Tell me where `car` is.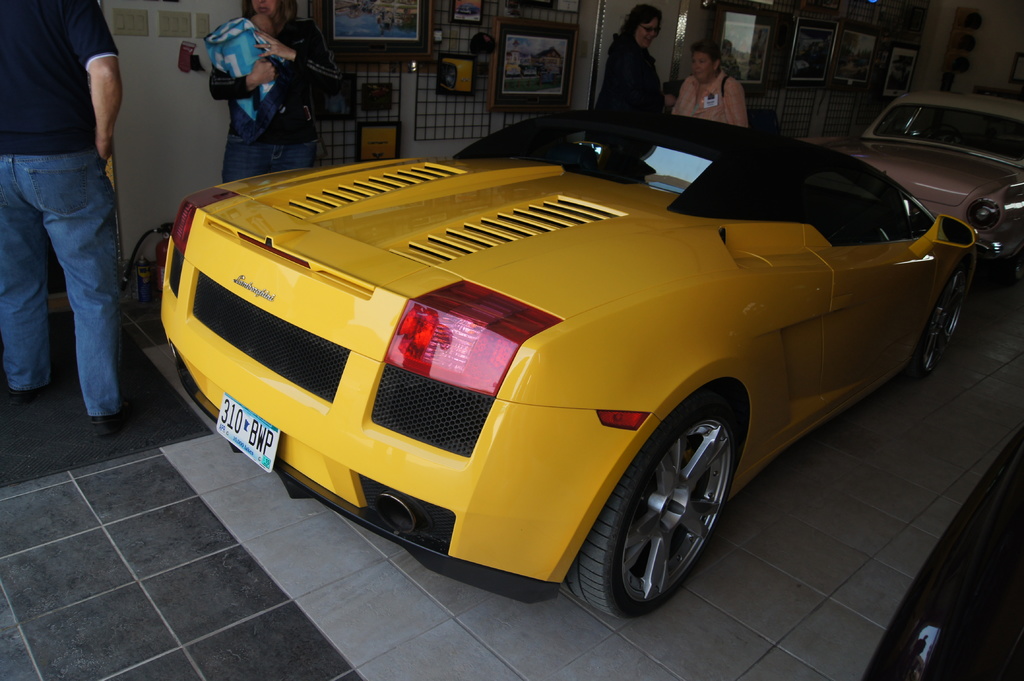
`car` is at <region>506, 62, 520, 75</region>.
